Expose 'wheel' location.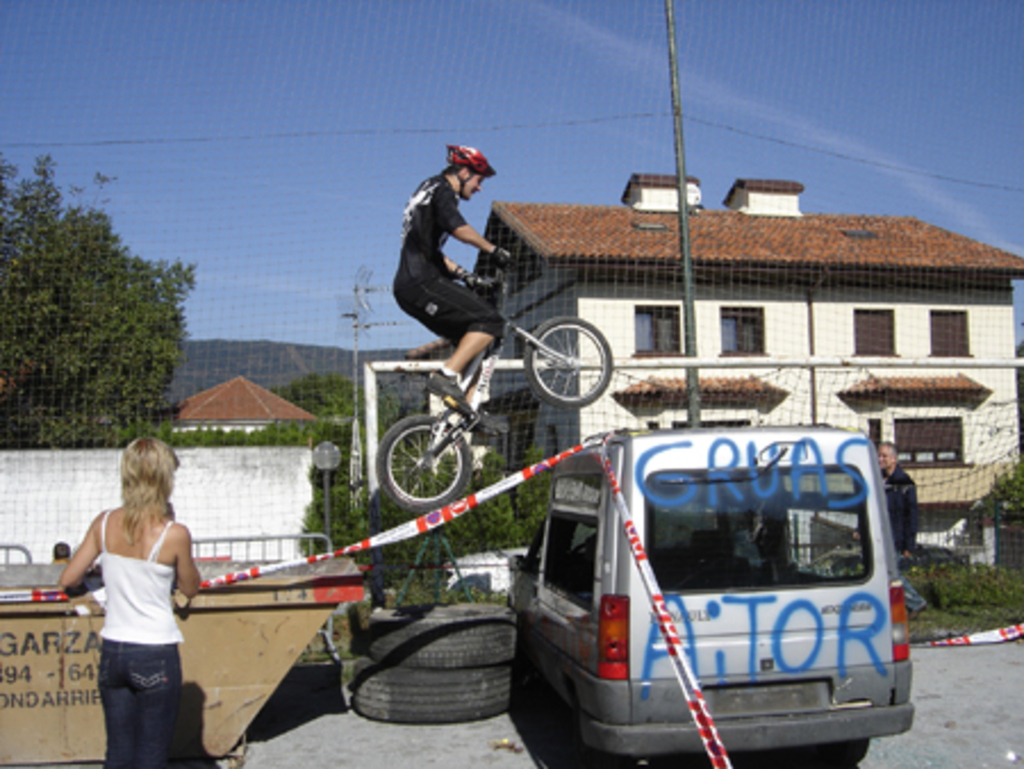
Exposed at (x1=348, y1=664, x2=519, y2=721).
